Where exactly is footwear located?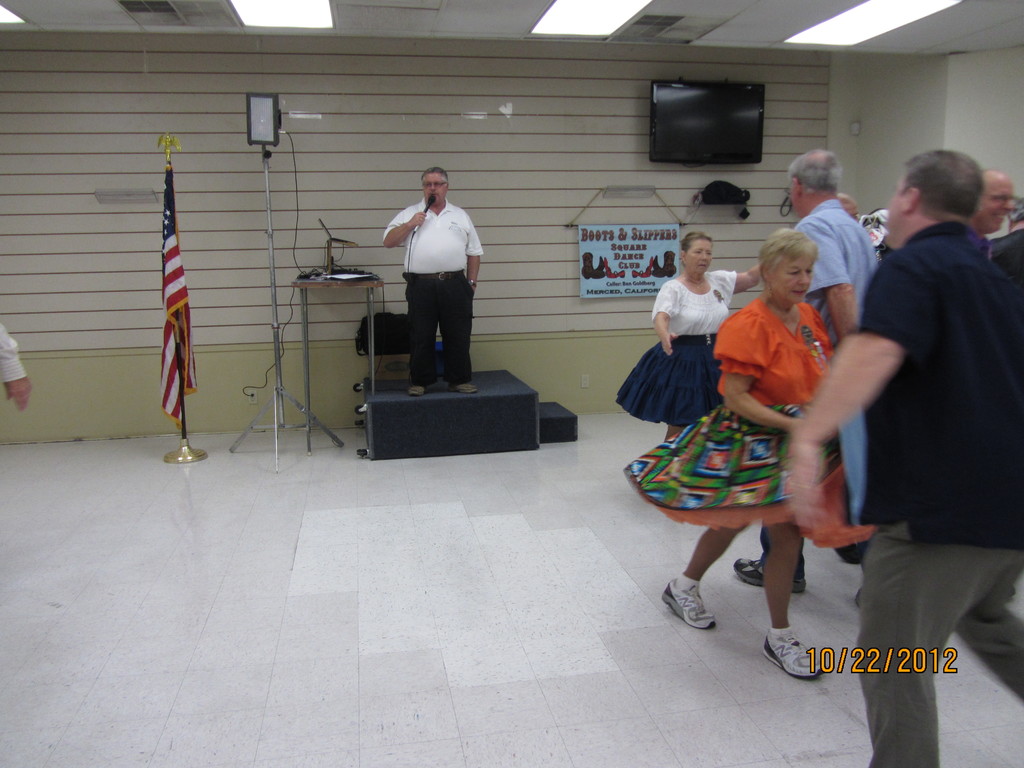
Its bounding box is bbox=[410, 383, 427, 394].
